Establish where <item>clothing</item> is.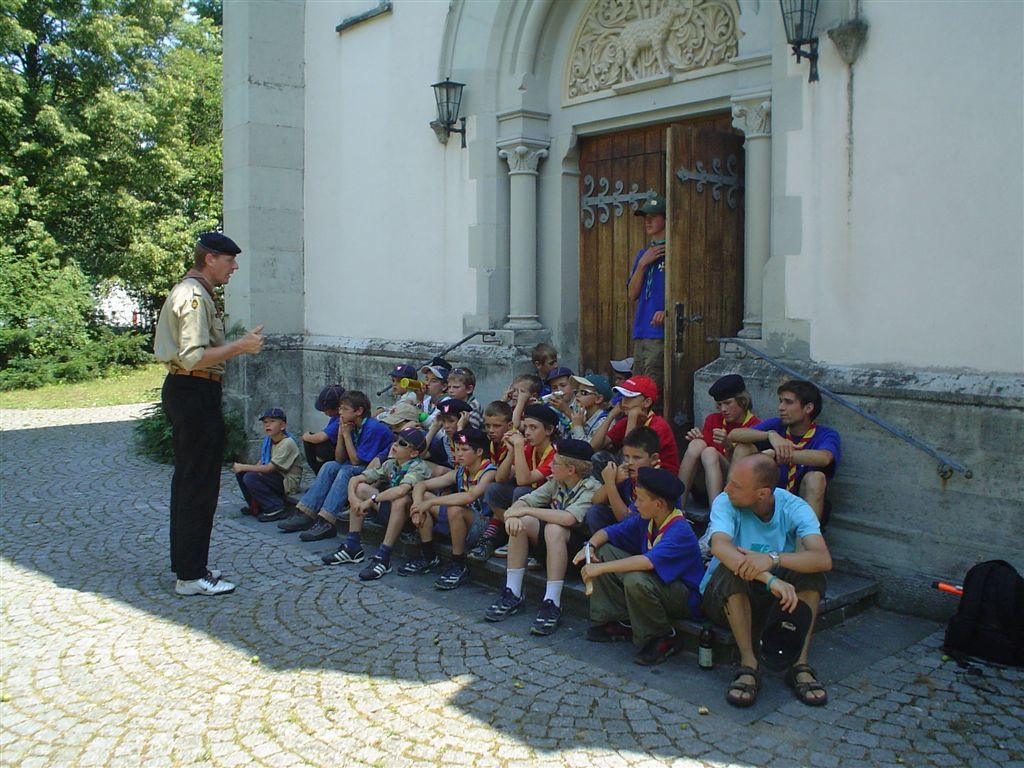
Established at rect(592, 505, 700, 635).
